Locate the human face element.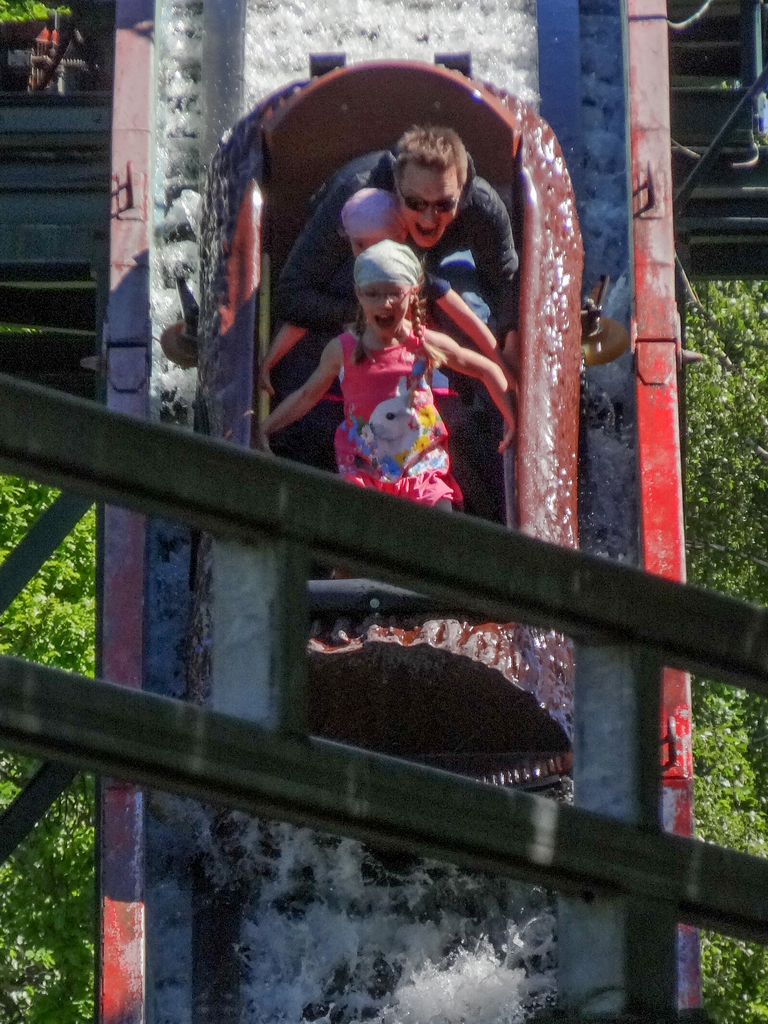
Element bbox: bbox=[347, 230, 411, 255].
